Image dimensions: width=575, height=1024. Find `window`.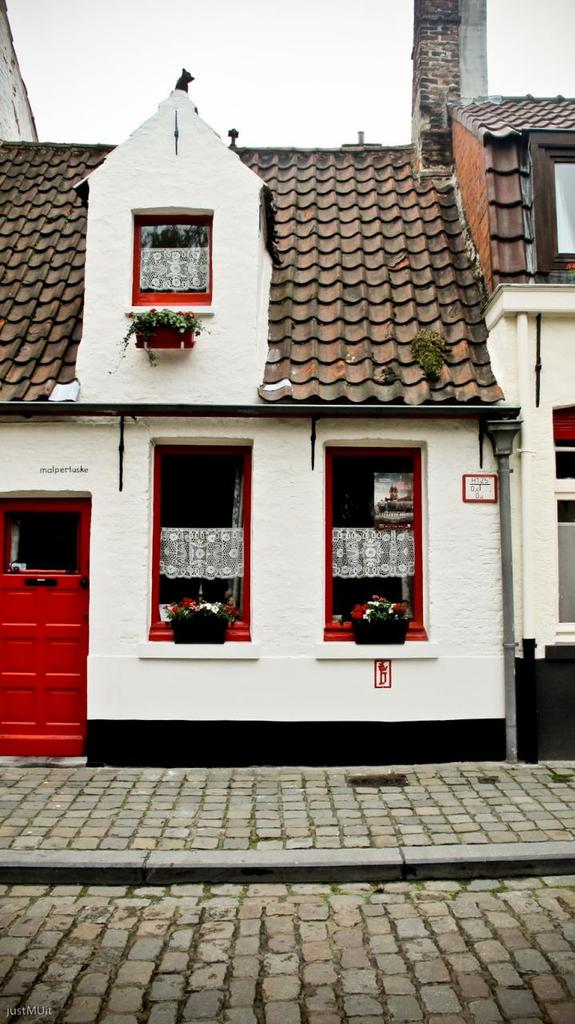
l=318, t=439, r=431, b=649.
